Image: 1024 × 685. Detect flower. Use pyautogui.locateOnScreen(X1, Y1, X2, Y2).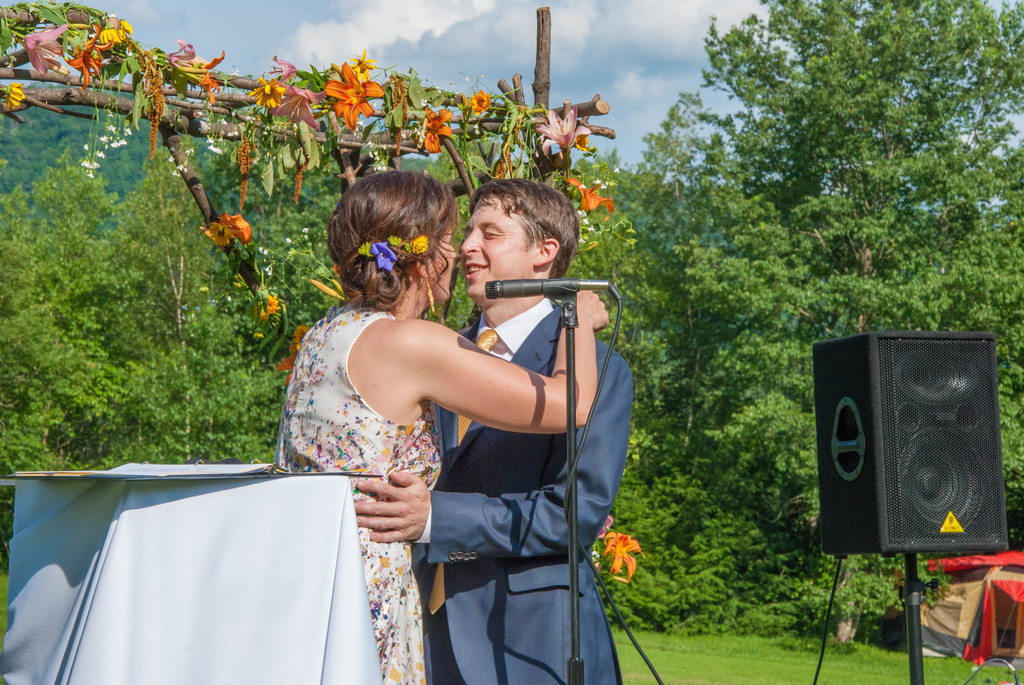
pyautogui.locateOnScreen(279, 320, 307, 381).
